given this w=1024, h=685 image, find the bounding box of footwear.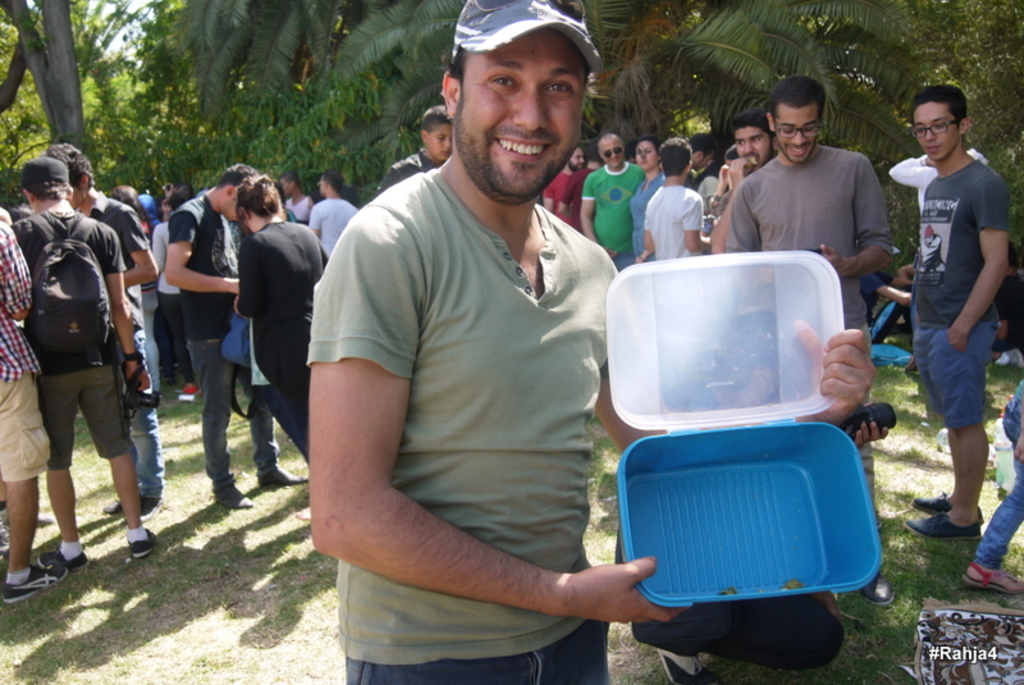
(216,481,251,511).
